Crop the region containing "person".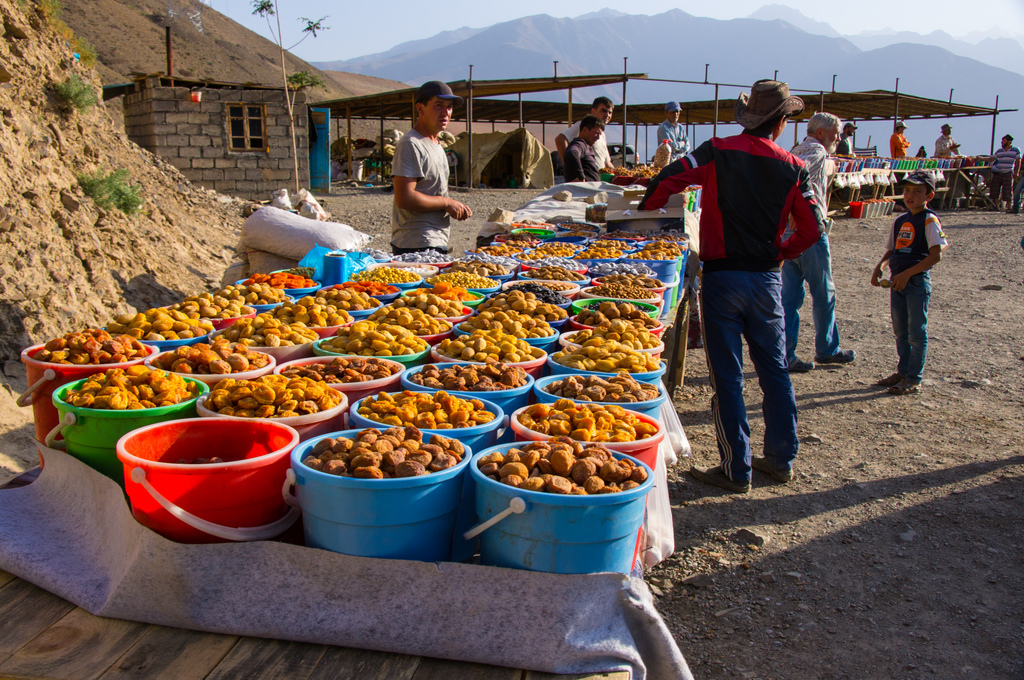
Crop region: x1=650 y1=94 x2=691 y2=164.
